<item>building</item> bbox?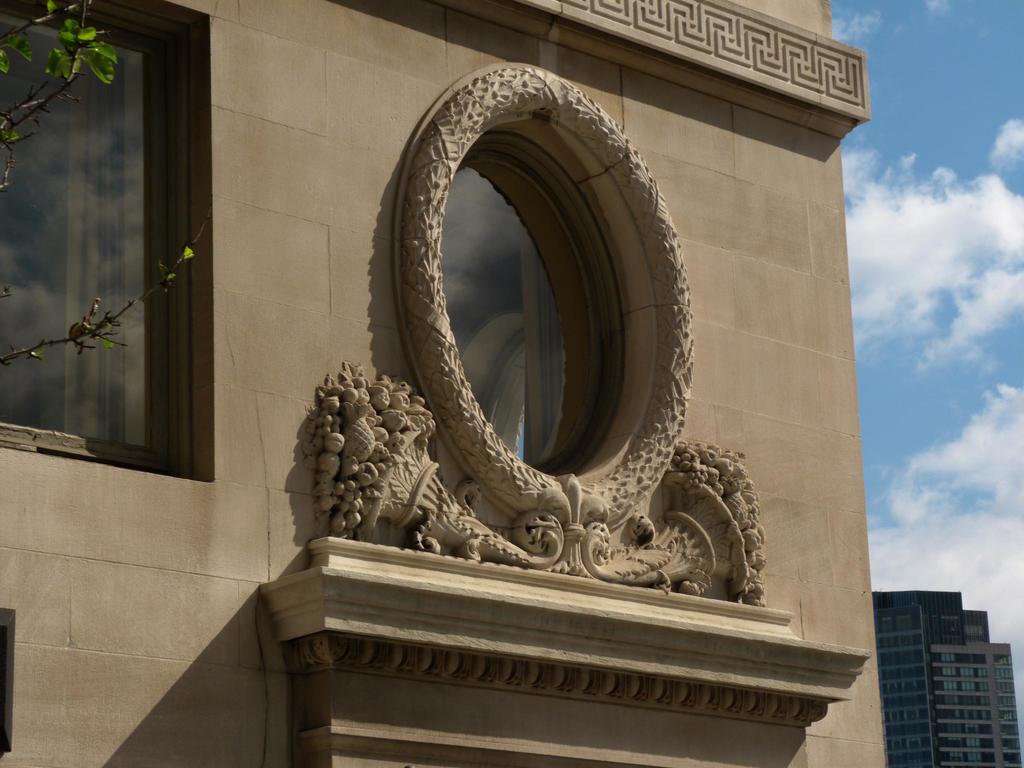
0:0:886:767
